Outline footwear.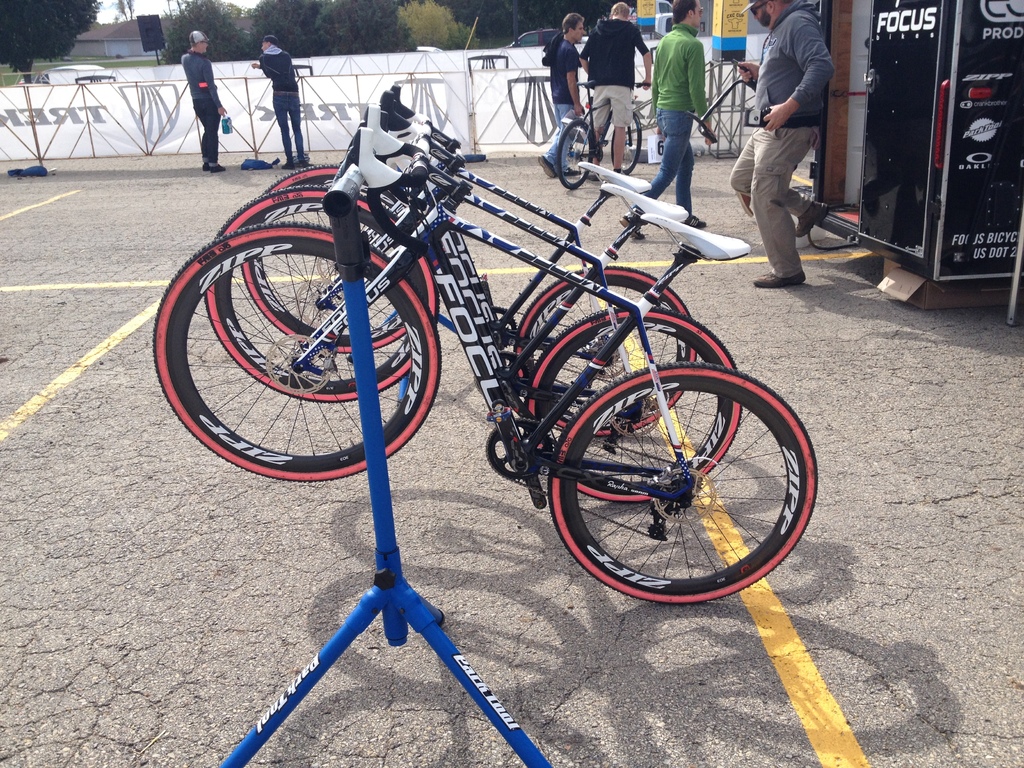
Outline: (x1=684, y1=213, x2=708, y2=226).
